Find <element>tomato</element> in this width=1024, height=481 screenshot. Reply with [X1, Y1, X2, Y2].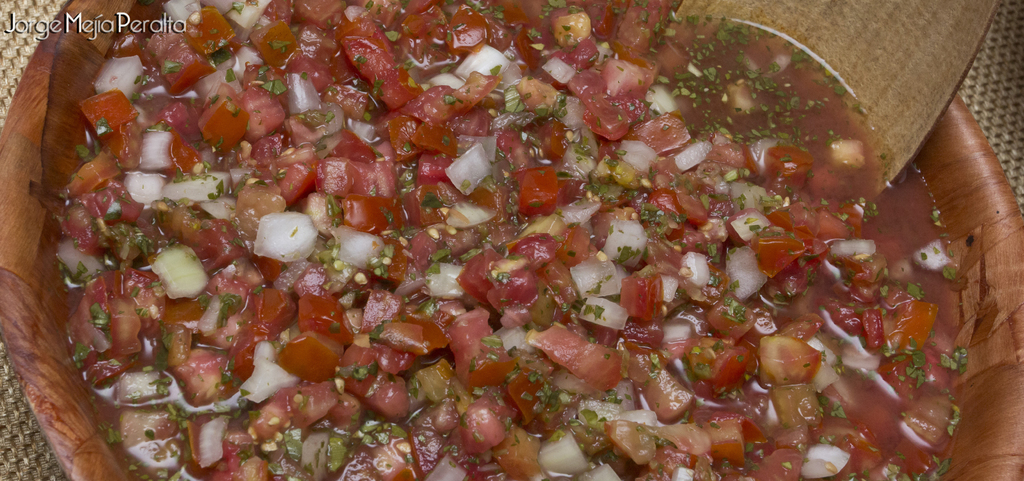
[495, 265, 539, 302].
